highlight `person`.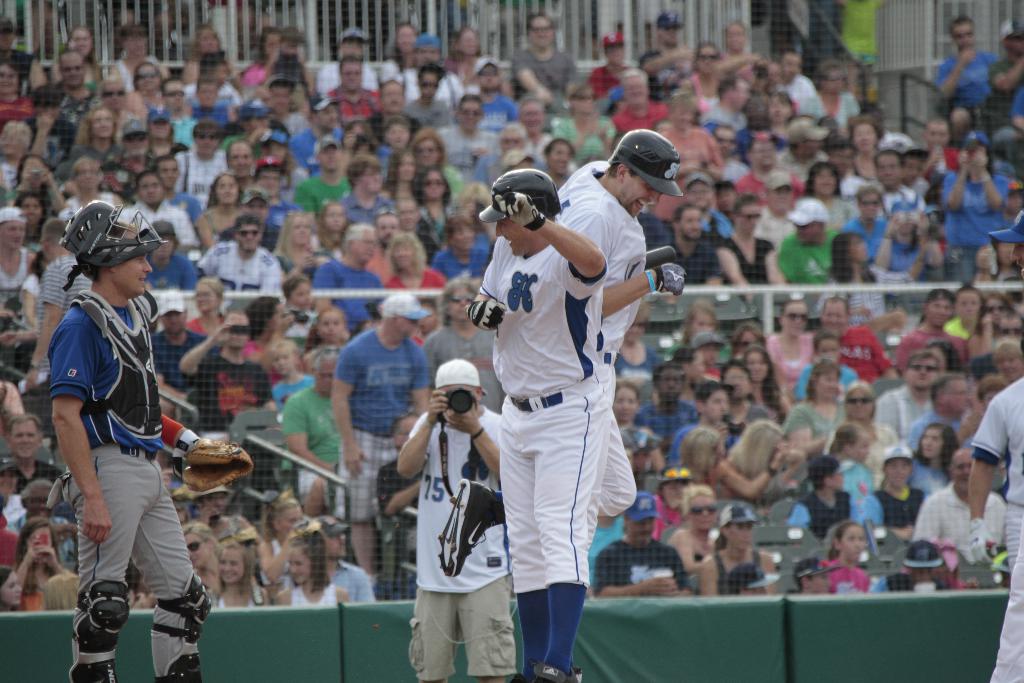
Highlighted region: left=109, top=20, right=173, bottom=94.
